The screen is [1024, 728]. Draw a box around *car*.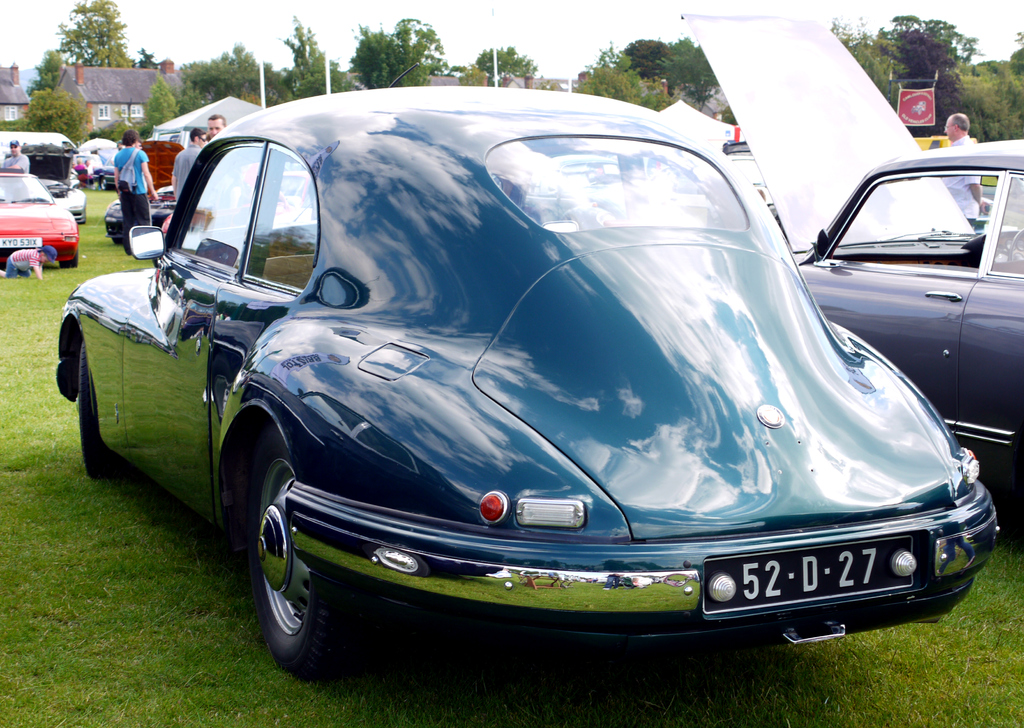
l=794, t=132, r=1023, b=517.
